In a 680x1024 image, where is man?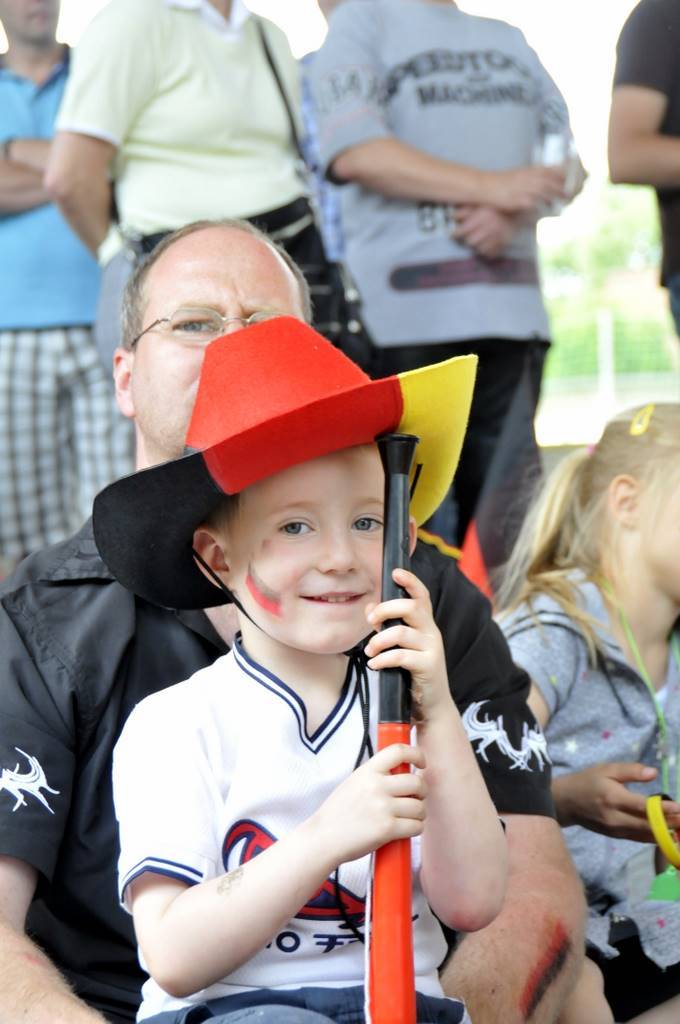
pyautogui.locateOnScreen(0, 0, 137, 559).
